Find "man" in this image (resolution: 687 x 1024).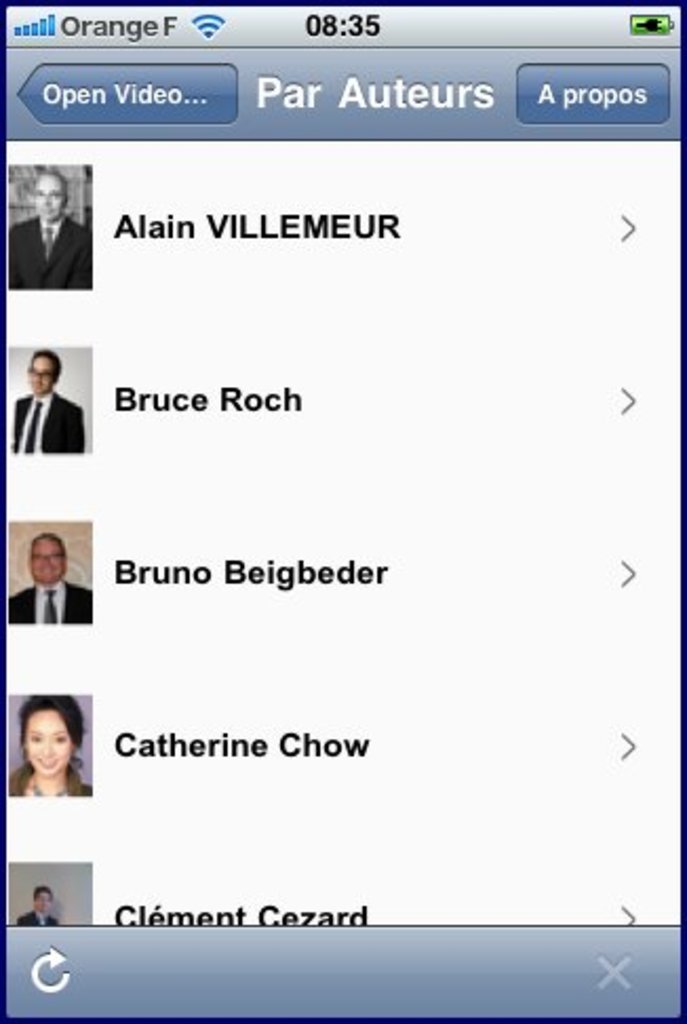
x1=11, y1=529, x2=93, y2=624.
